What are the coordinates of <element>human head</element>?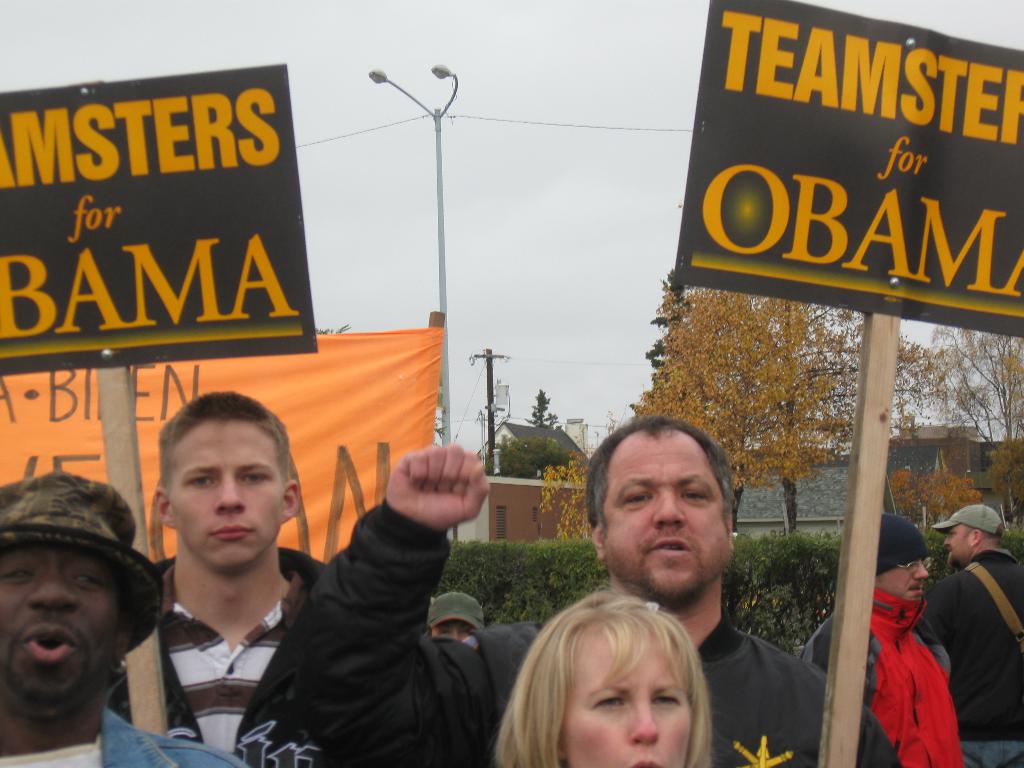
bbox=(585, 410, 737, 611).
